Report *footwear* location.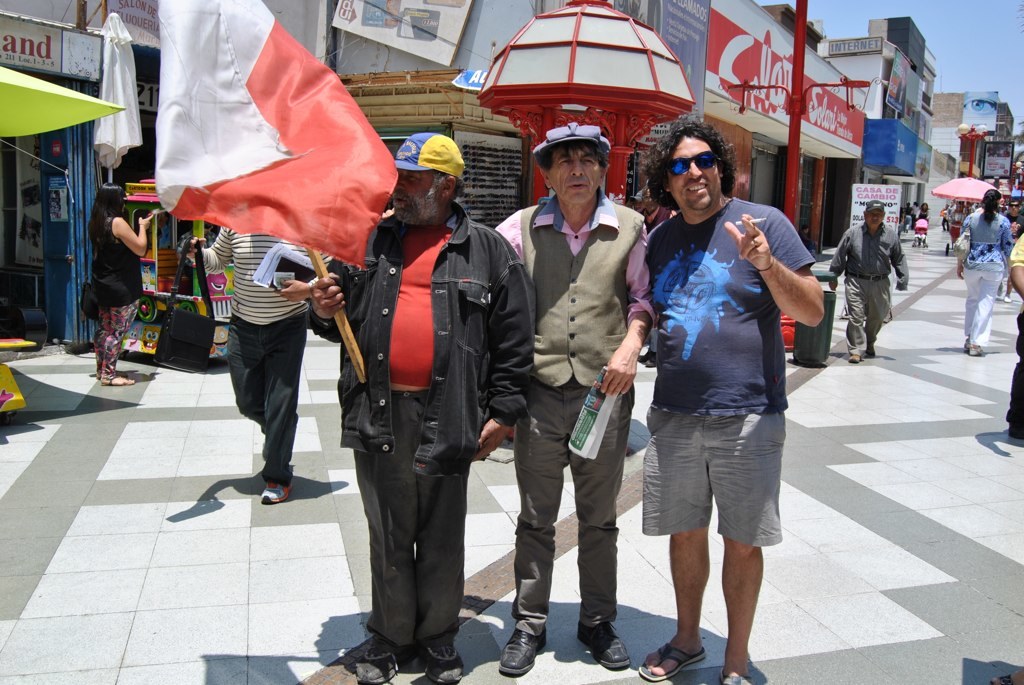
Report: (left=426, top=640, right=464, bottom=682).
